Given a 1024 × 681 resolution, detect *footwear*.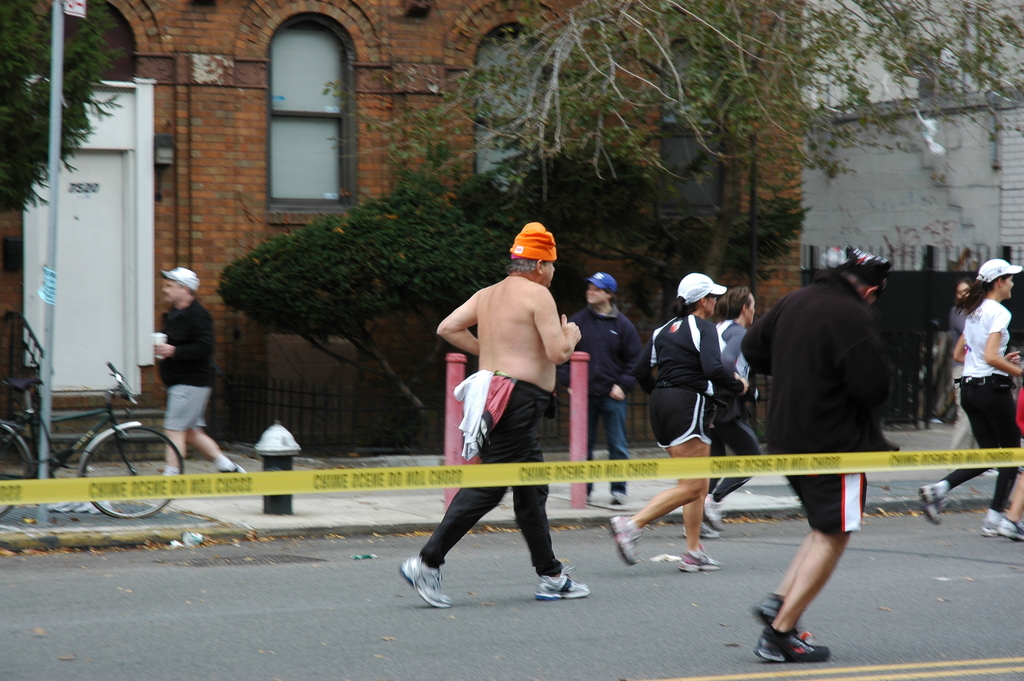
(x1=221, y1=461, x2=246, y2=472).
